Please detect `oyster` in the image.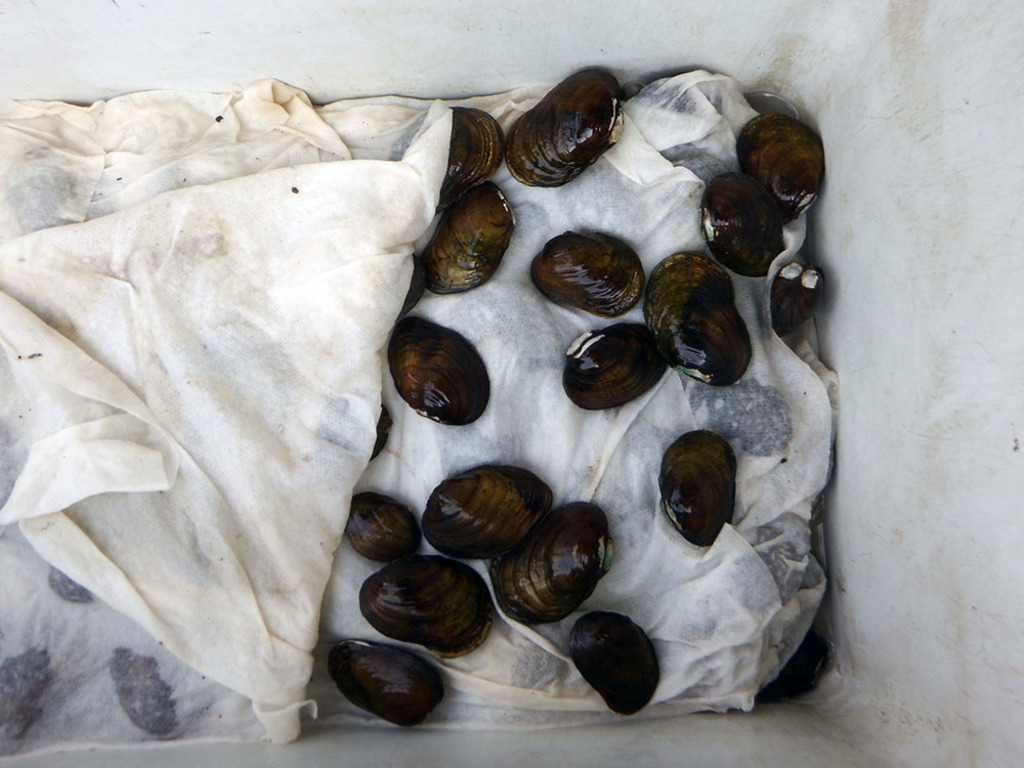
{"x1": 436, "y1": 100, "x2": 504, "y2": 216}.
